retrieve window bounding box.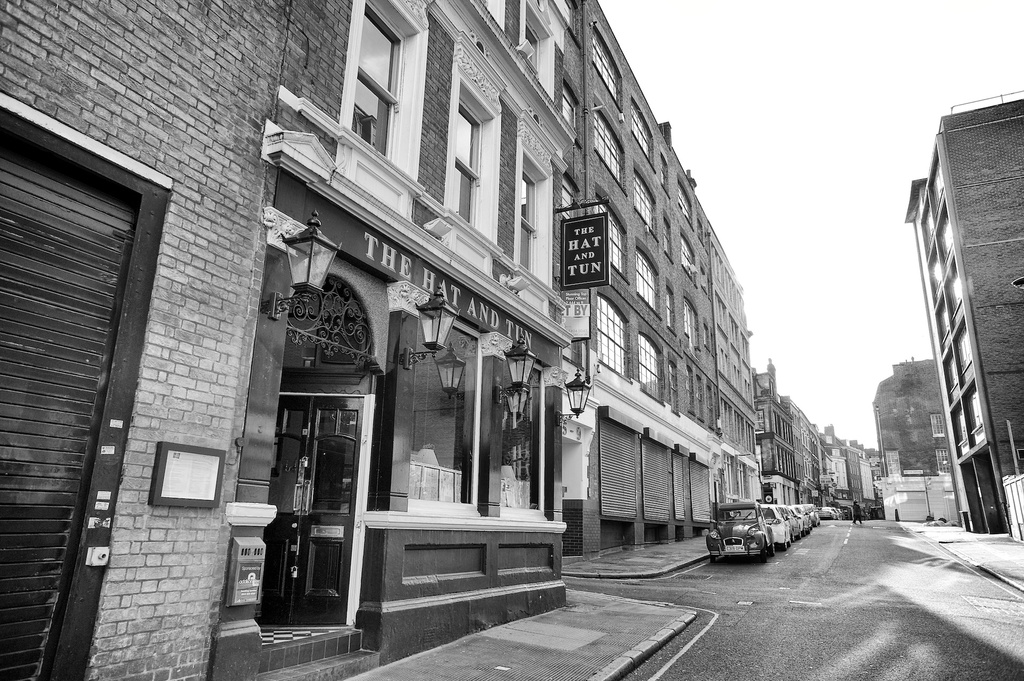
Bounding box: bbox=[598, 109, 624, 186].
